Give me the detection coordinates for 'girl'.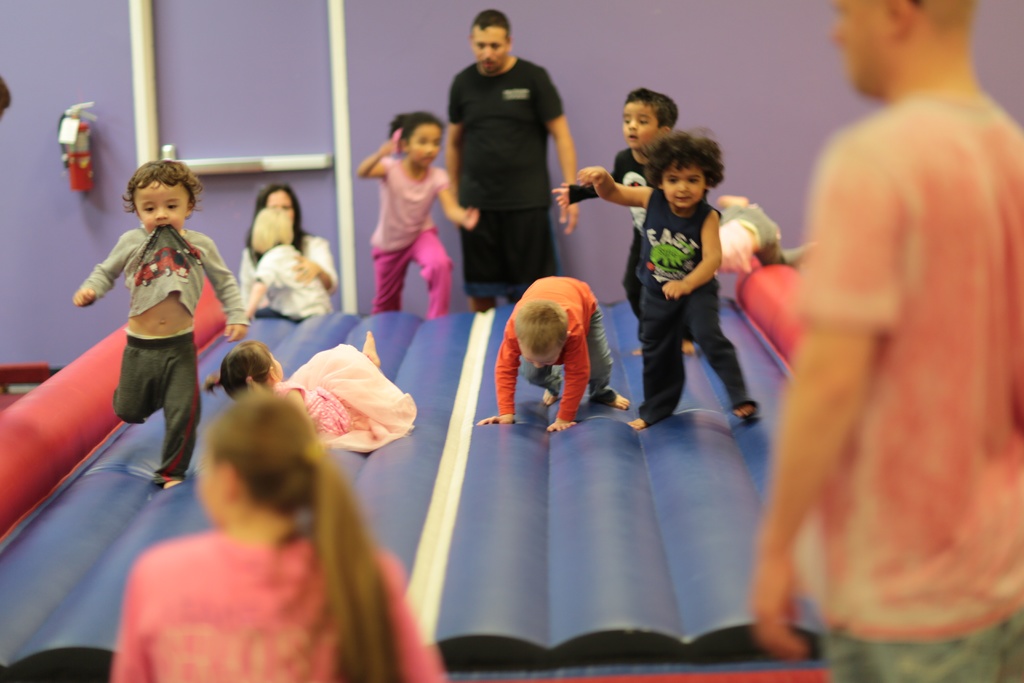
(216, 343, 417, 454).
